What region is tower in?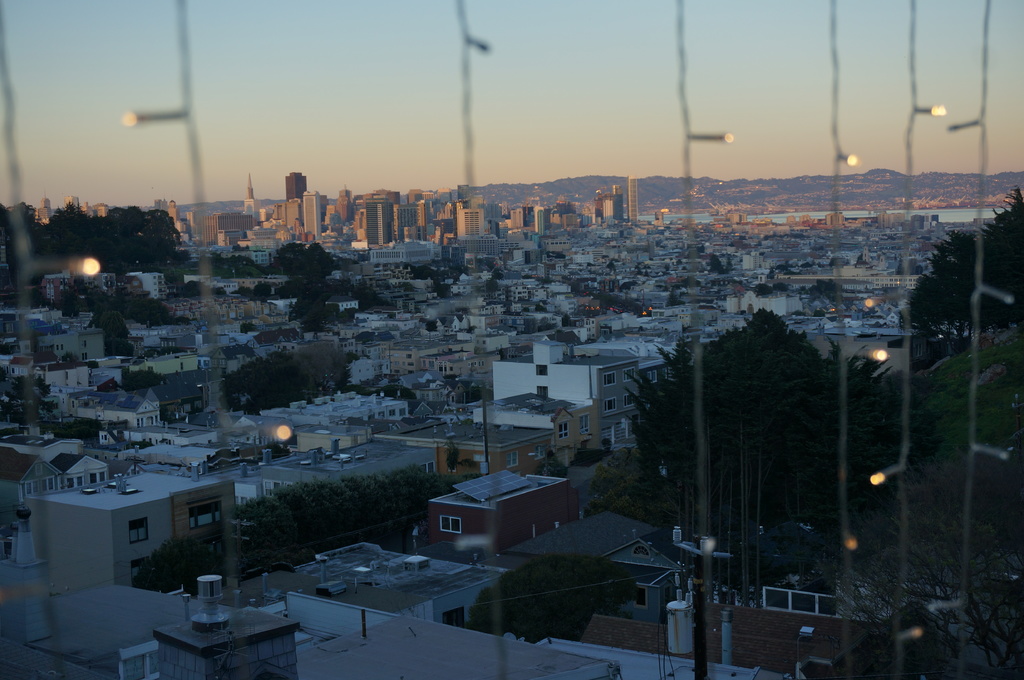
rect(243, 175, 261, 219).
